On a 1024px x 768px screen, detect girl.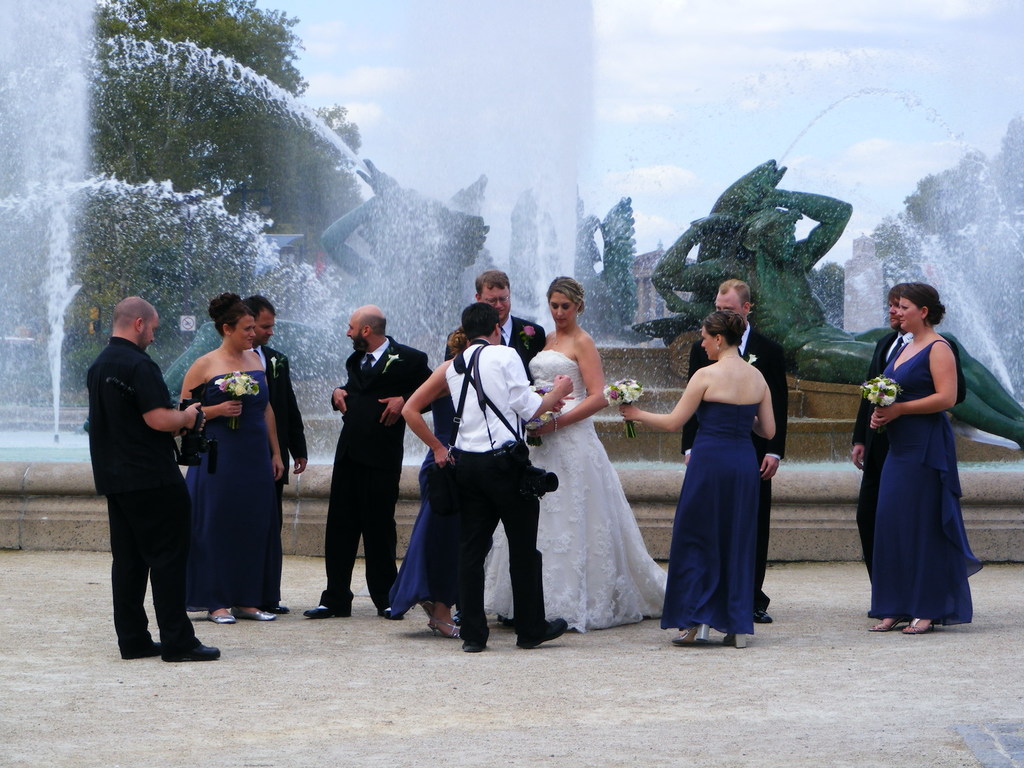
[449,278,667,632].
